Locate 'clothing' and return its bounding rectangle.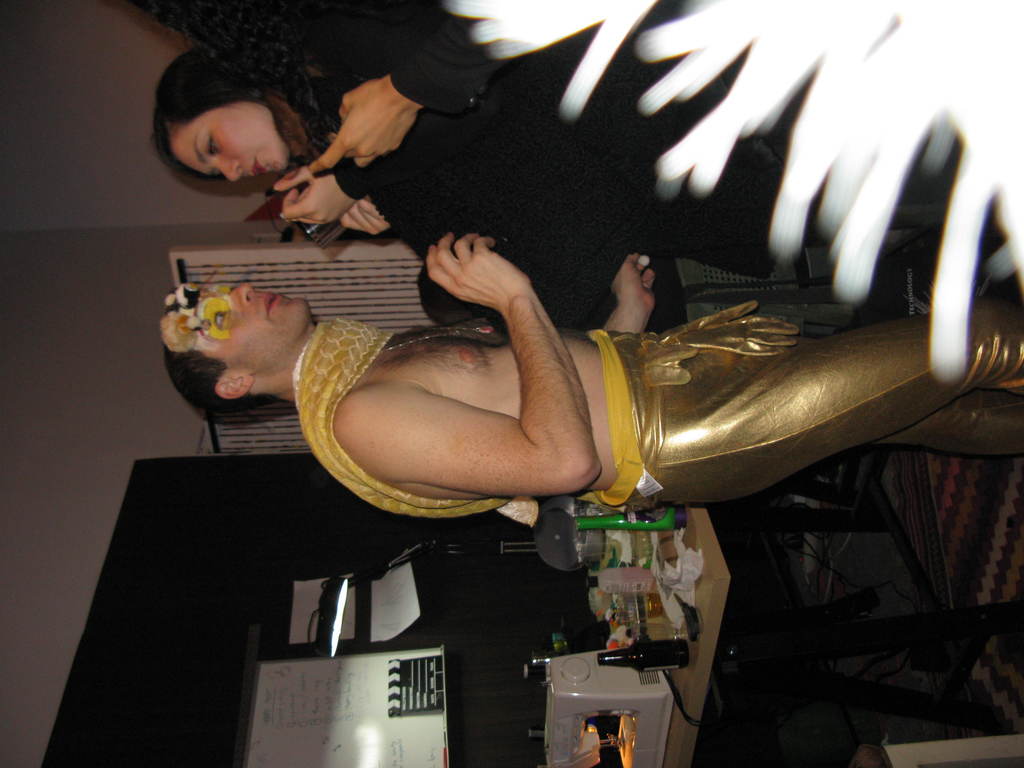
<bbox>316, 0, 1002, 282</bbox>.
